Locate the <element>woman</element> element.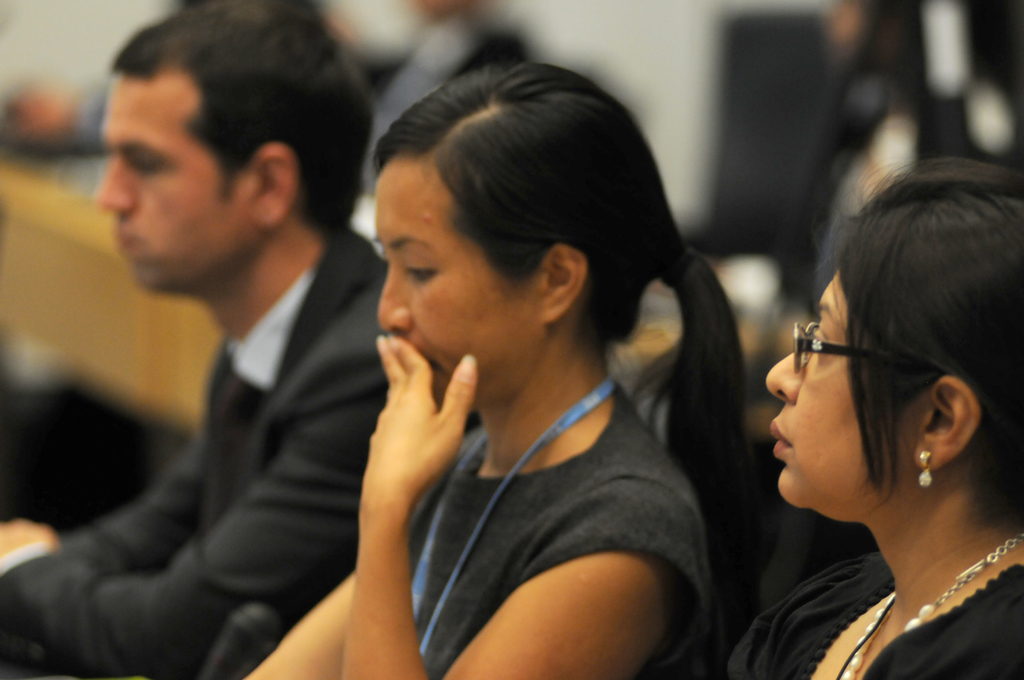
Element bbox: box=[727, 173, 1023, 679].
